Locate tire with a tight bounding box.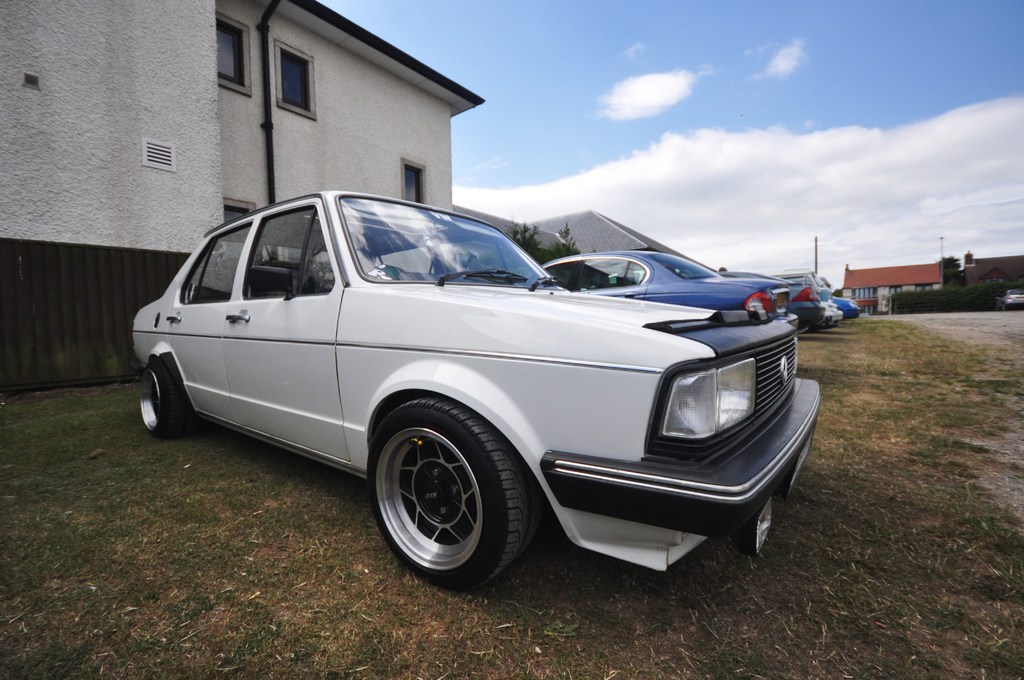
x1=364 y1=401 x2=540 y2=590.
